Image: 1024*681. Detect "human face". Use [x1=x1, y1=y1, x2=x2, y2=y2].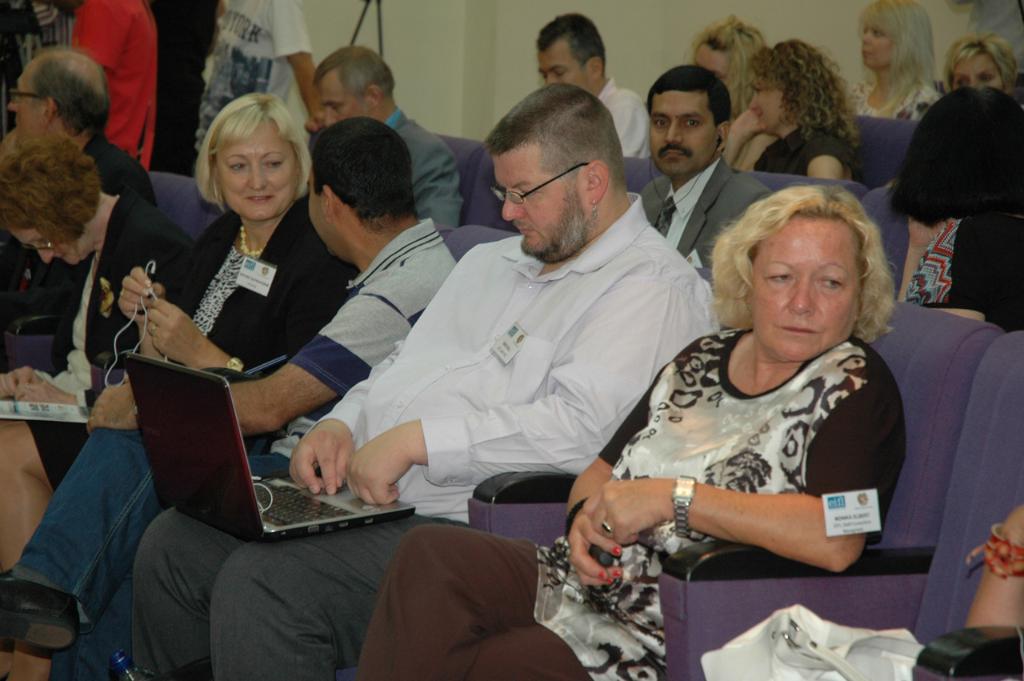
[x1=218, y1=115, x2=298, y2=221].
